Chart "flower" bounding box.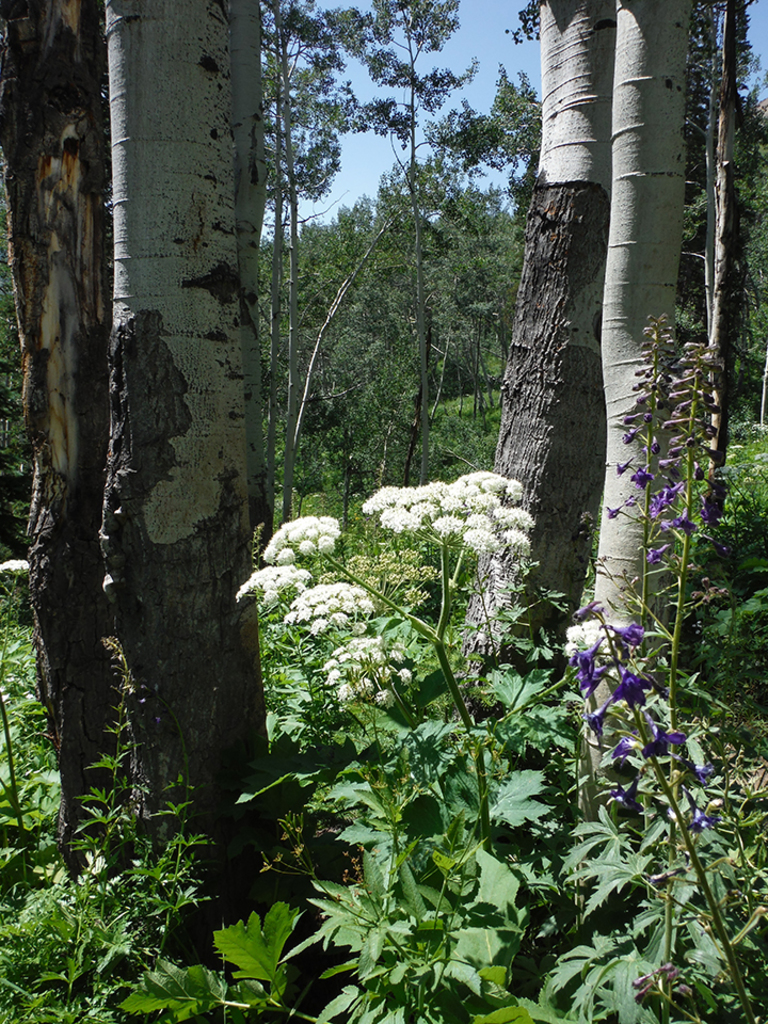
Charted: 656:461:689:485.
